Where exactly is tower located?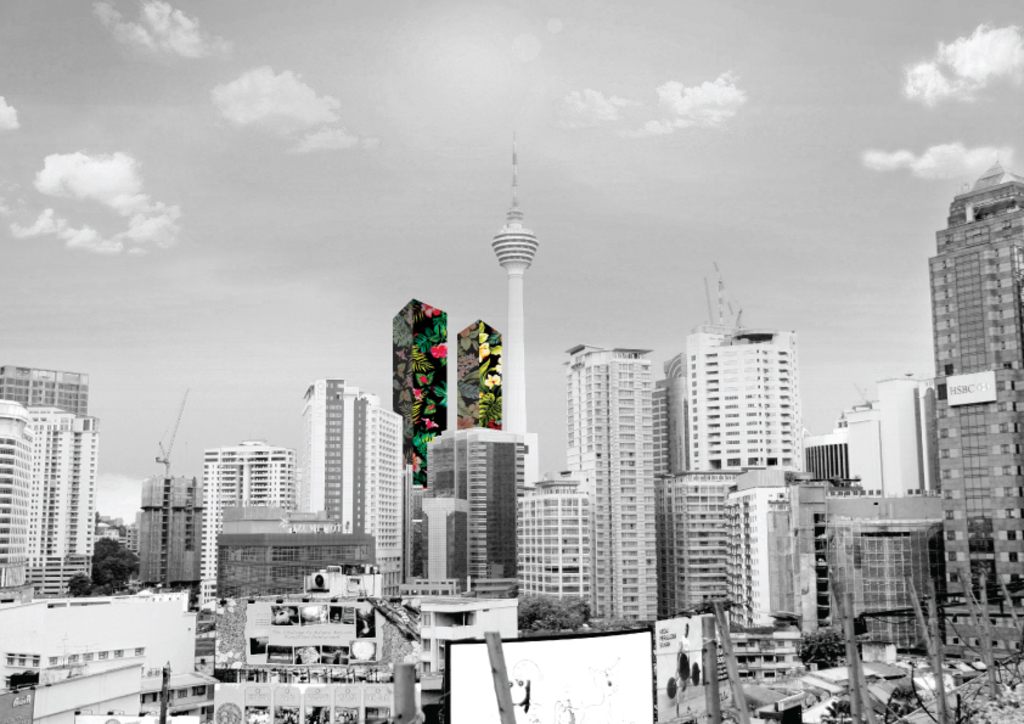
Its bounding box is (x1=310, y1=382, x2=405, y2=589).
